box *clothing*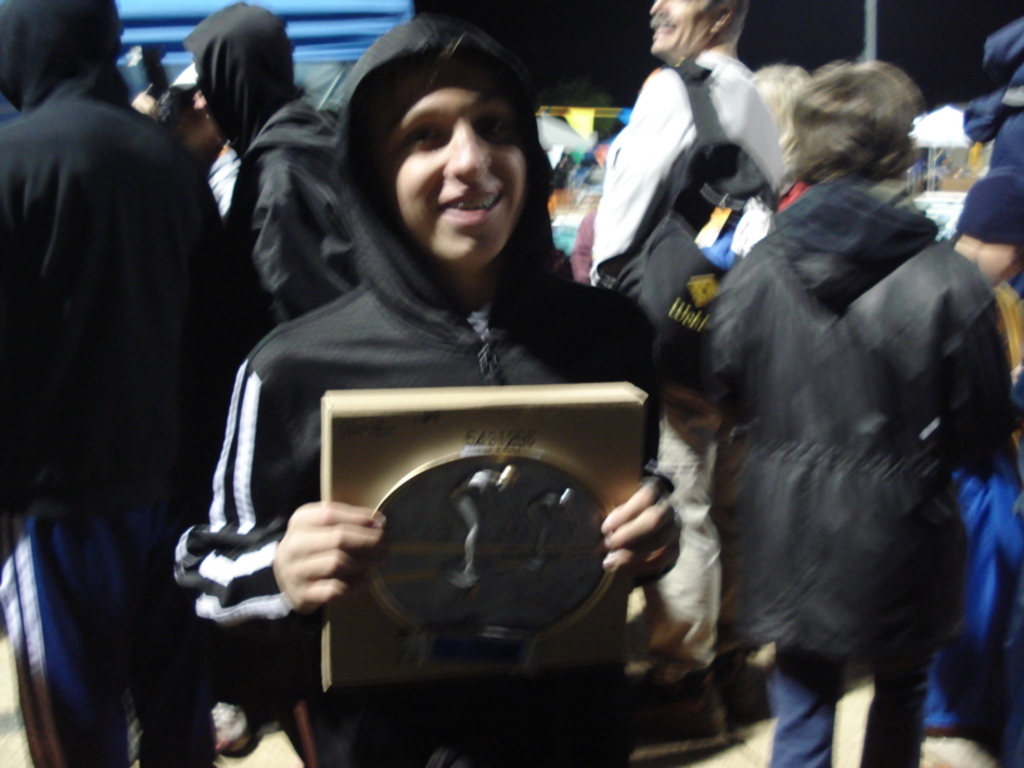
pyautogui.locateOnScreen(0, 0, 255, 765)
